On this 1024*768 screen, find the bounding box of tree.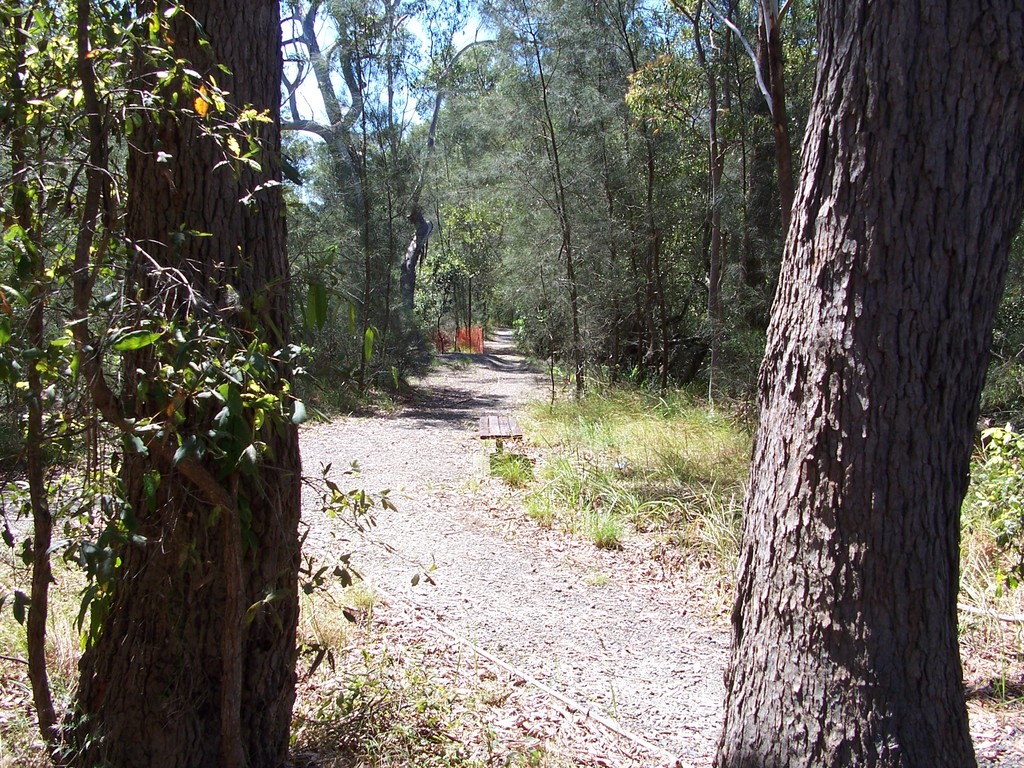
Bounding box: select_region(712, 0, 1023, 767).
